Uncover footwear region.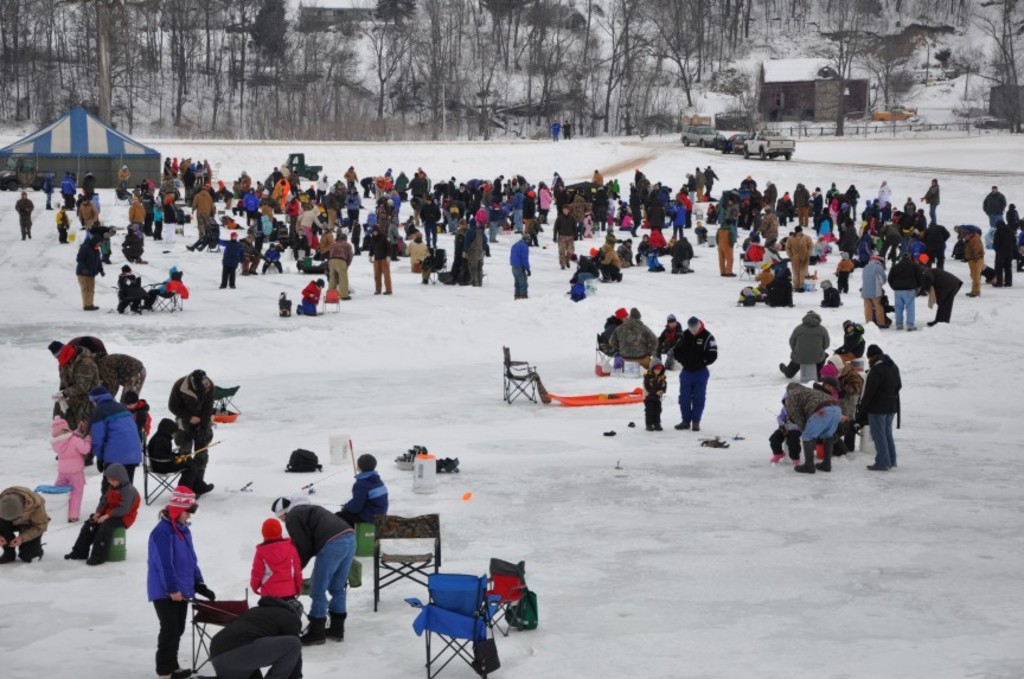
Uncovered: <box>159,667,196,678</box>.
